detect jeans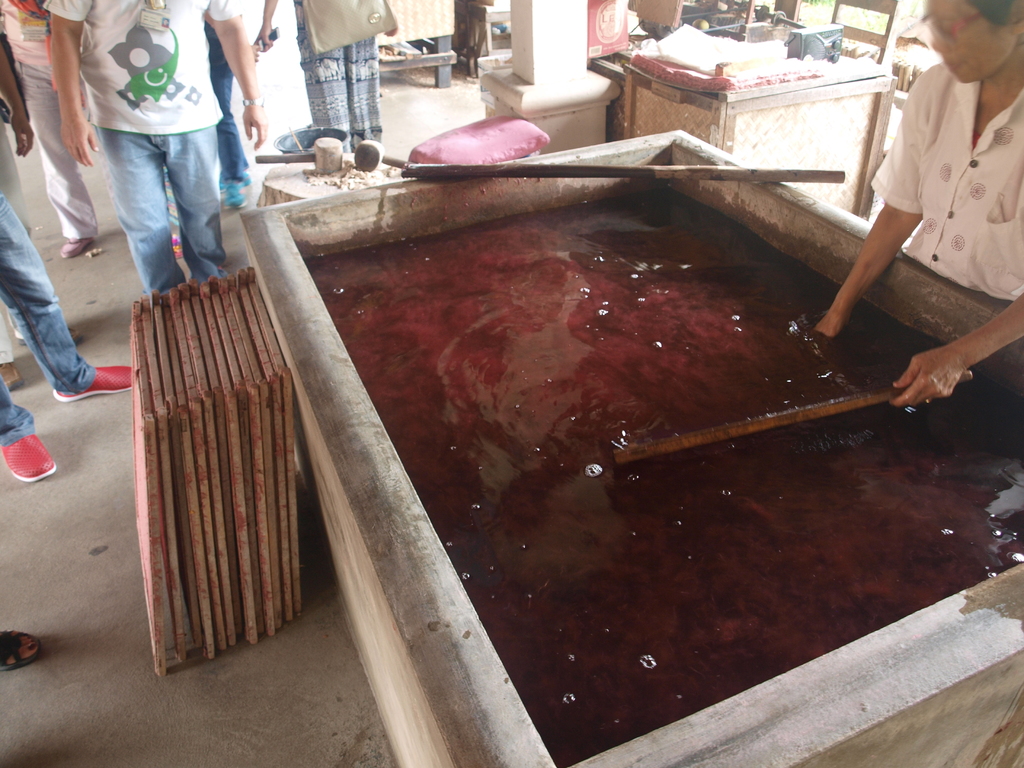
(x1=92, y1=122, x2=228, y2=294)
